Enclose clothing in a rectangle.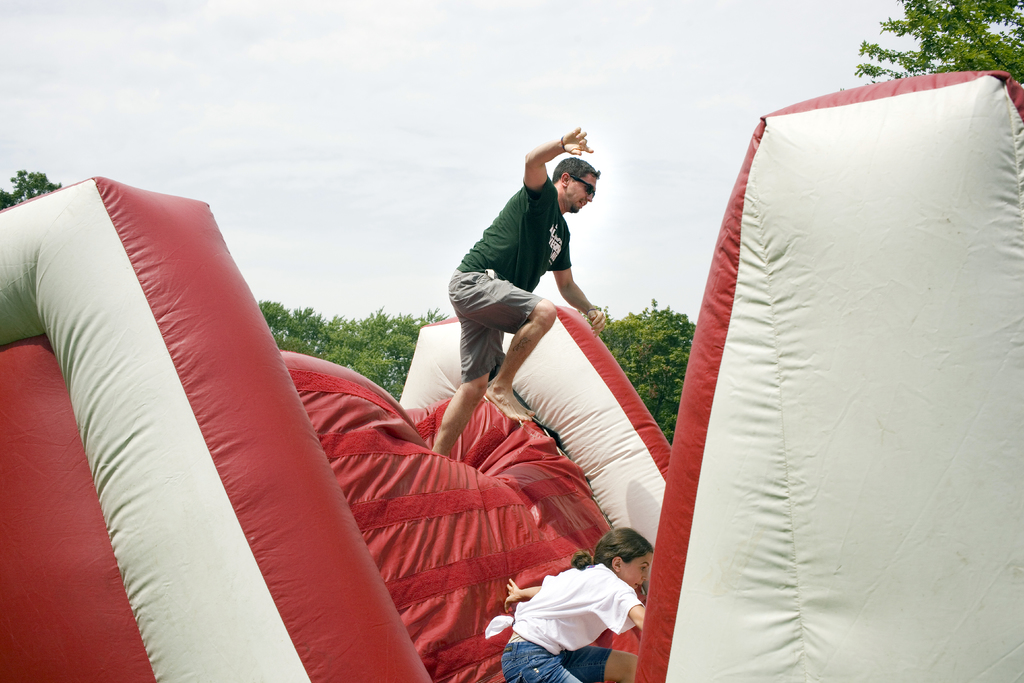
<region>436, 179, 579, 383</region>.
